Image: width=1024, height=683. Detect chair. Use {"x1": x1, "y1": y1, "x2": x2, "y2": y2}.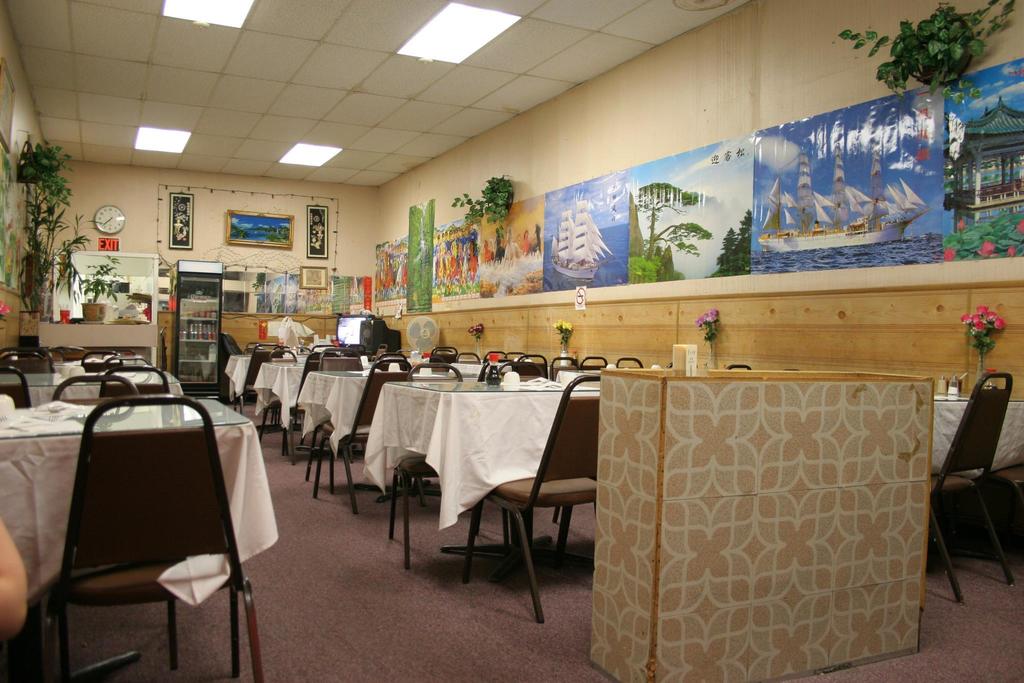
{"x1": 454, "y1": 343, "x2": 479, "y2": 371}.
